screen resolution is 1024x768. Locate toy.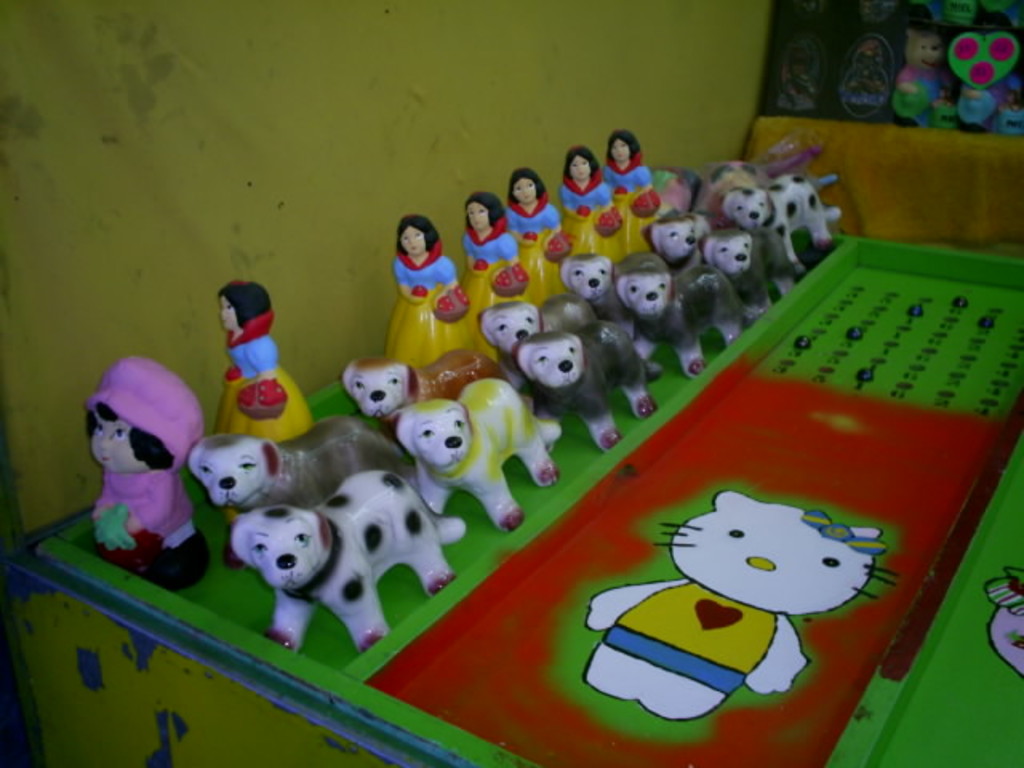
box(474, 302, 598, 392).
